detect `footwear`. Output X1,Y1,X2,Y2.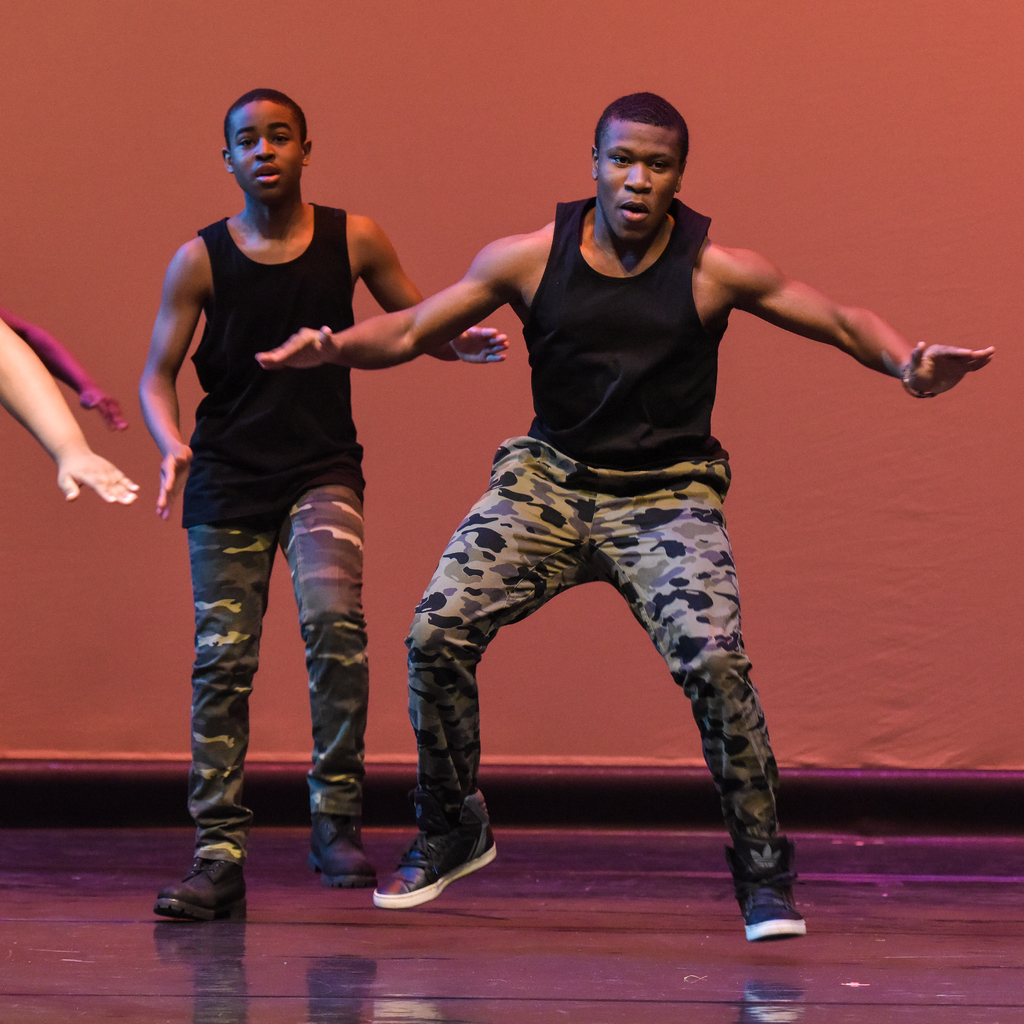
154,858,246,920.
